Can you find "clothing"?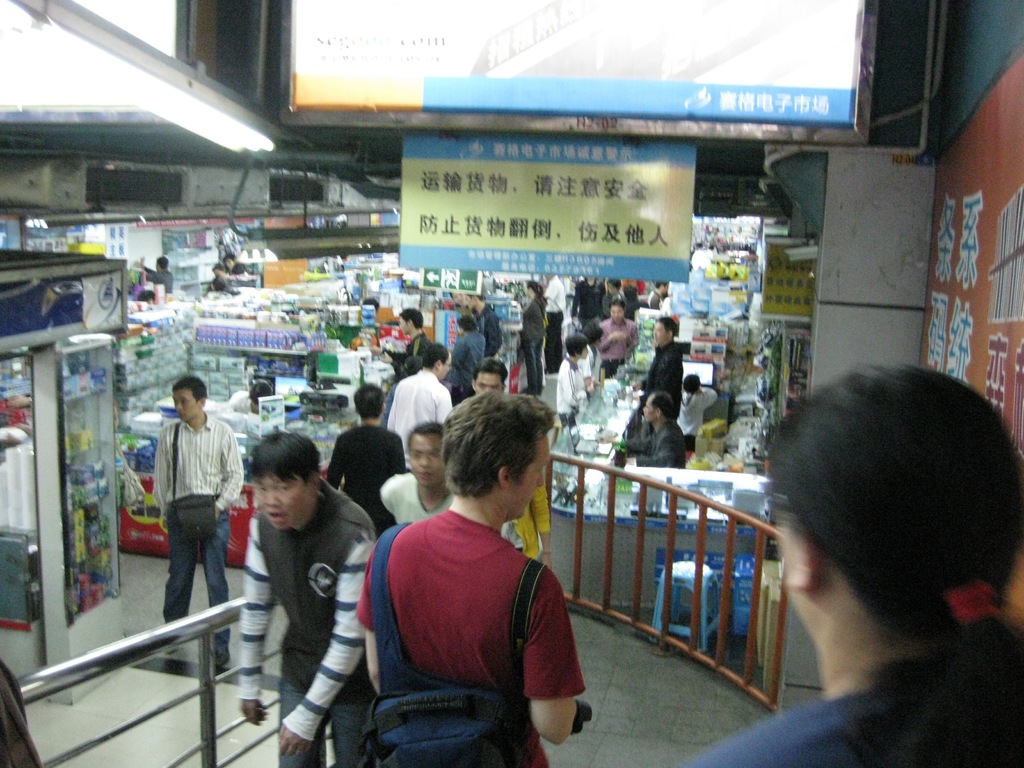
Yes, bounding box: crop(221, 393, 253, 413).
